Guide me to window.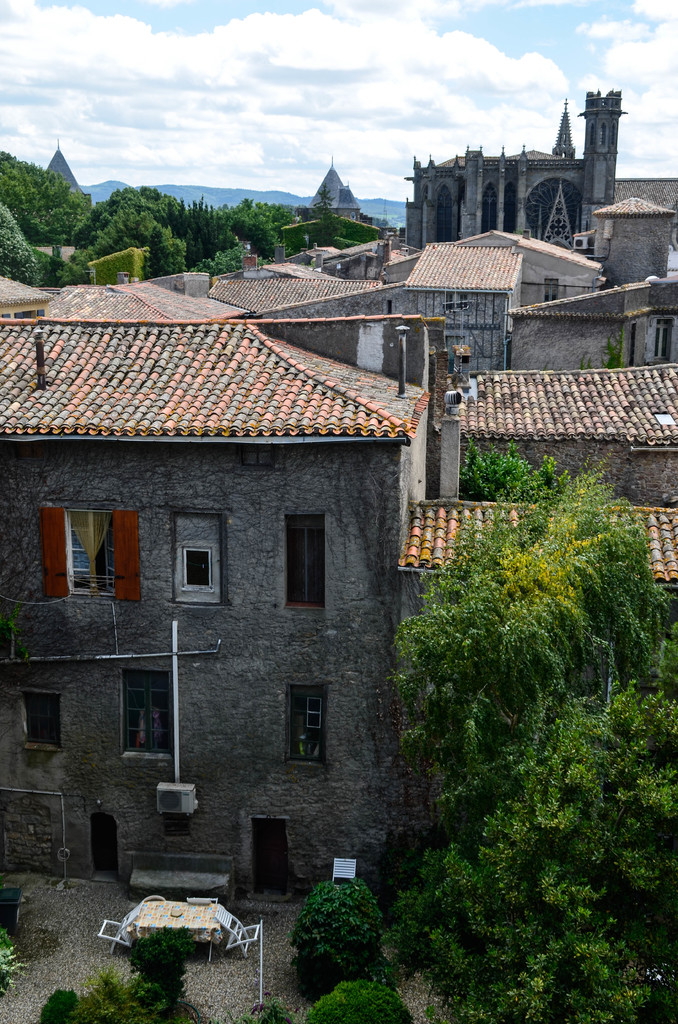
Guidance: {"x1": 179, "y1": 545, "x2": 214, "y2": 592}.
